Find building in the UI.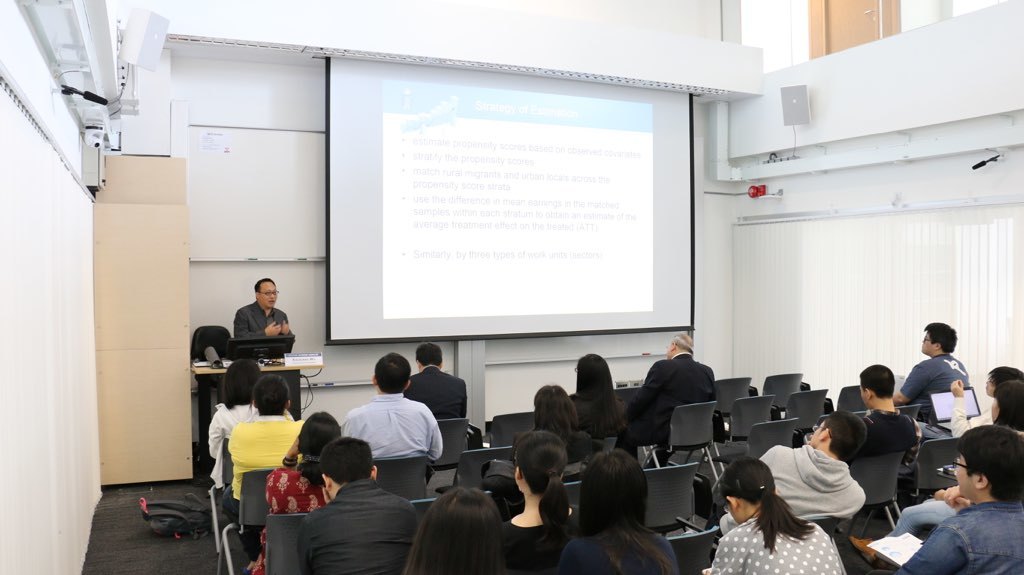
UI element at BBox(0, 0, 1023, 574).
